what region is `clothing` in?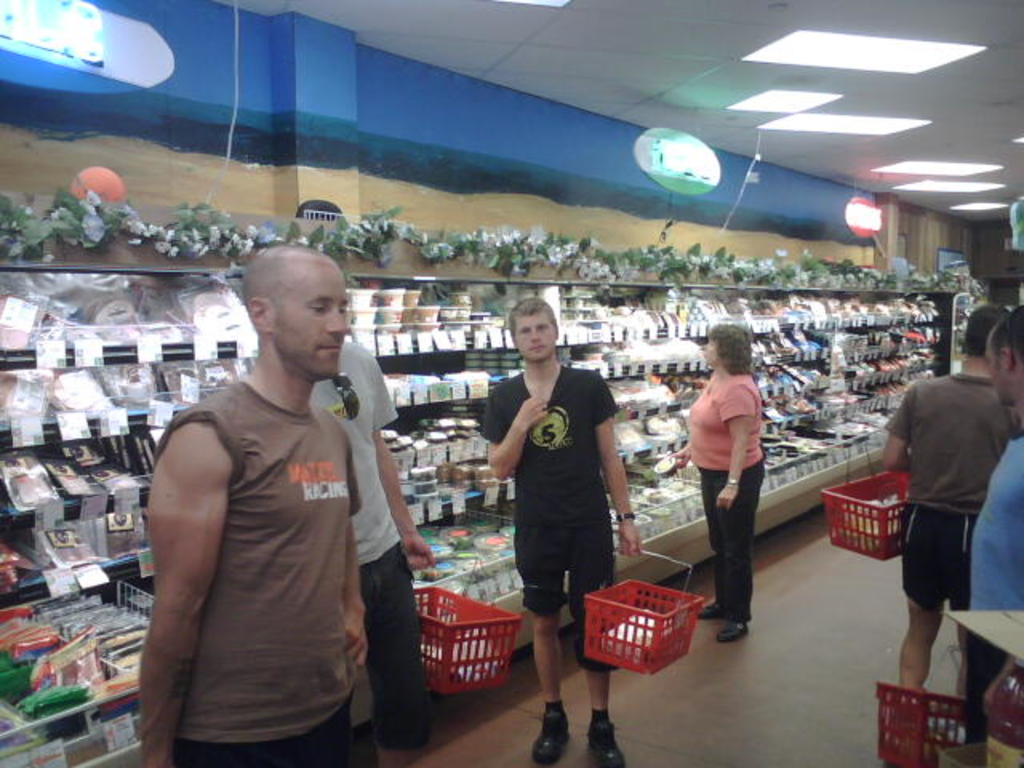
955 432 1022 755.
